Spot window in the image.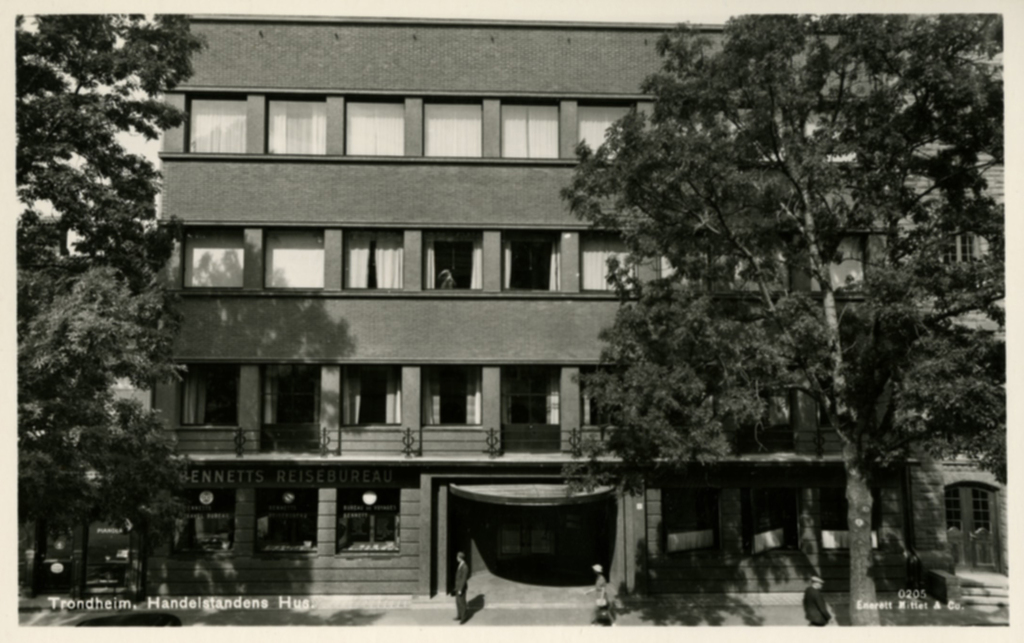
window found at [947, 224, 980, 261].
